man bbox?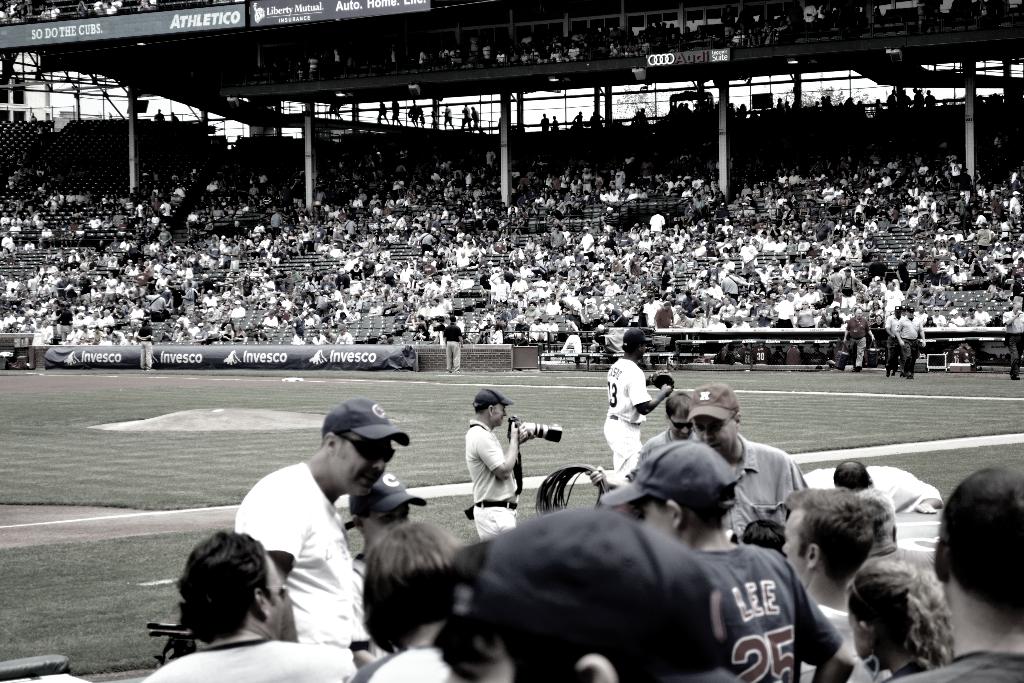
Rect(351, 475, 430, 601)
